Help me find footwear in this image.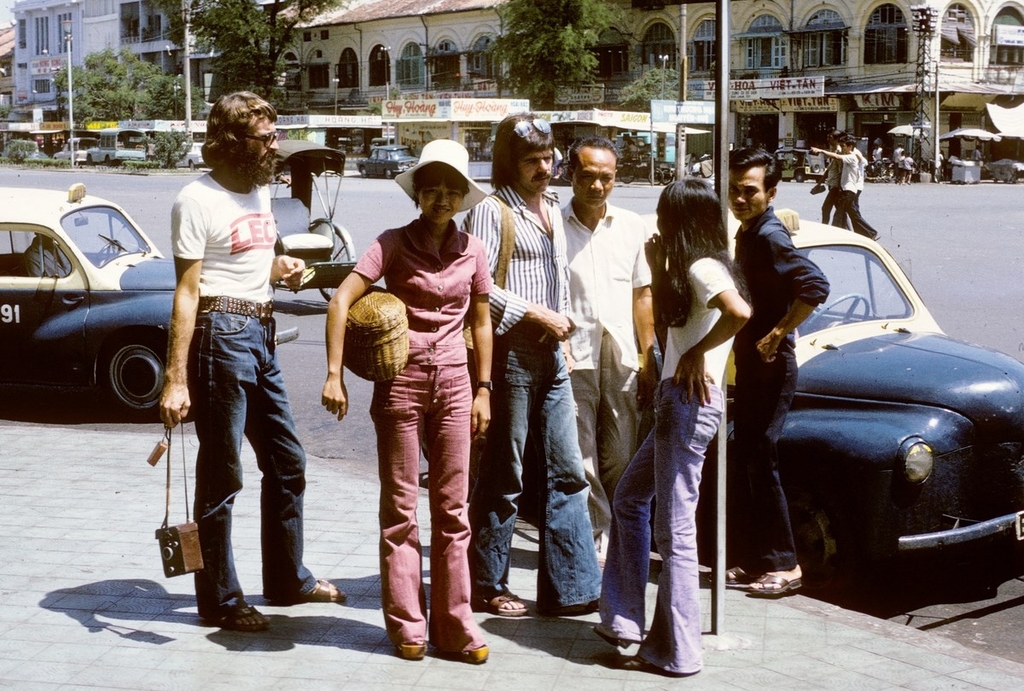
Found it: x1=480 y1=589 x2=529 y2=618.
